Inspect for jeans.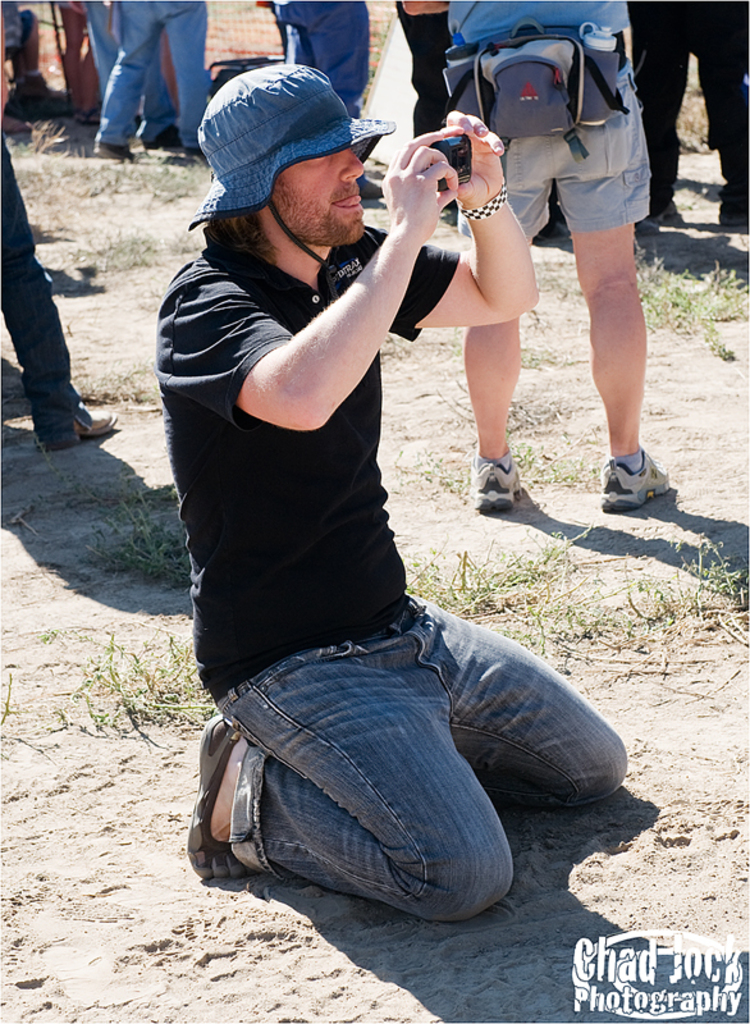
Inspection: locate(83, 0, 180, 146).
